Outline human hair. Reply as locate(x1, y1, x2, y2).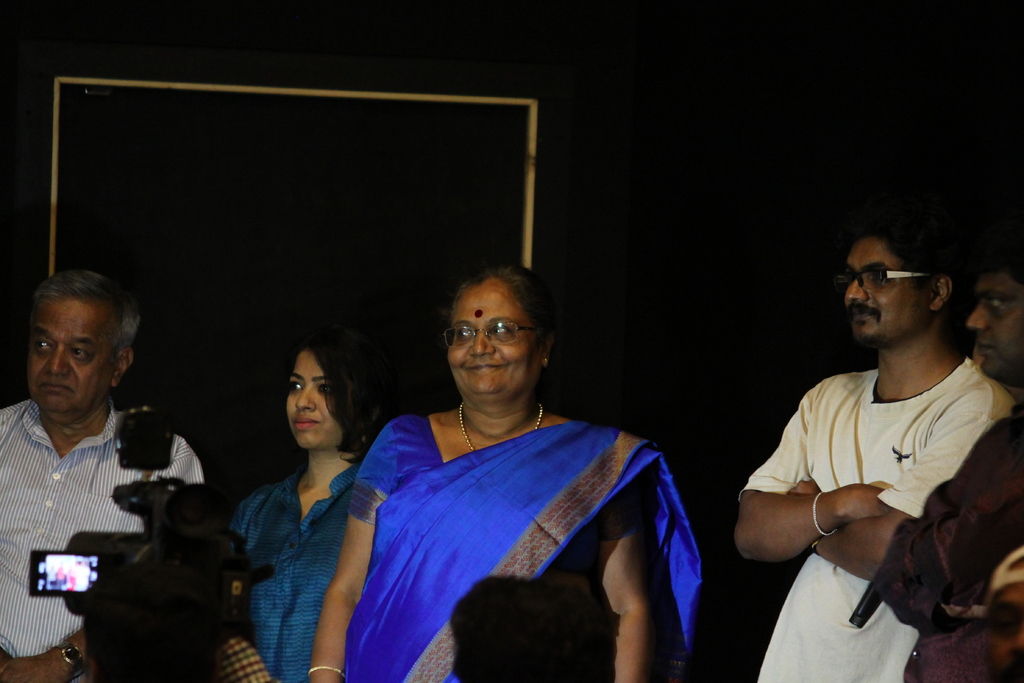
locate(446, 251, 561, 357).
